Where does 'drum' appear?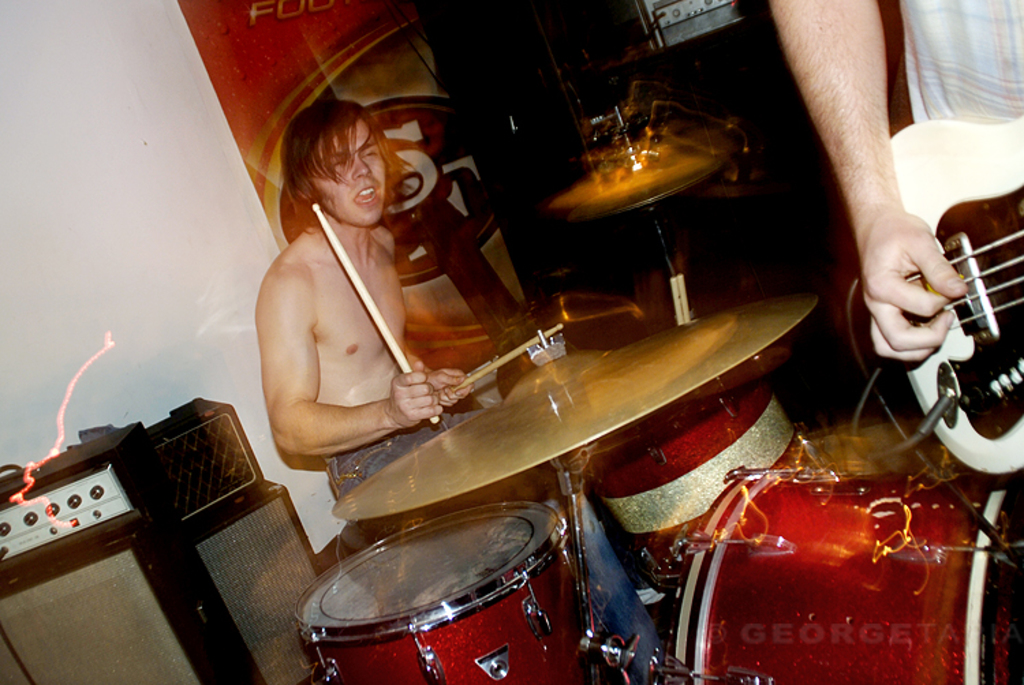
Appears at bbox(558, 366, 816, 598).
